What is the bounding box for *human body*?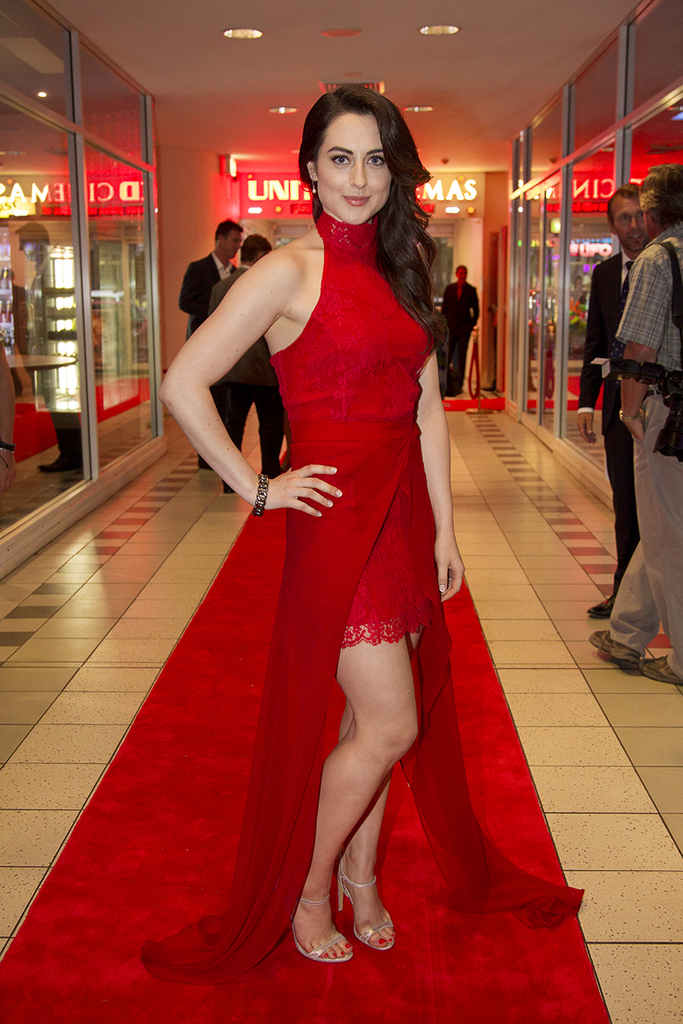
bbox=(582, 228, 682, 684).
